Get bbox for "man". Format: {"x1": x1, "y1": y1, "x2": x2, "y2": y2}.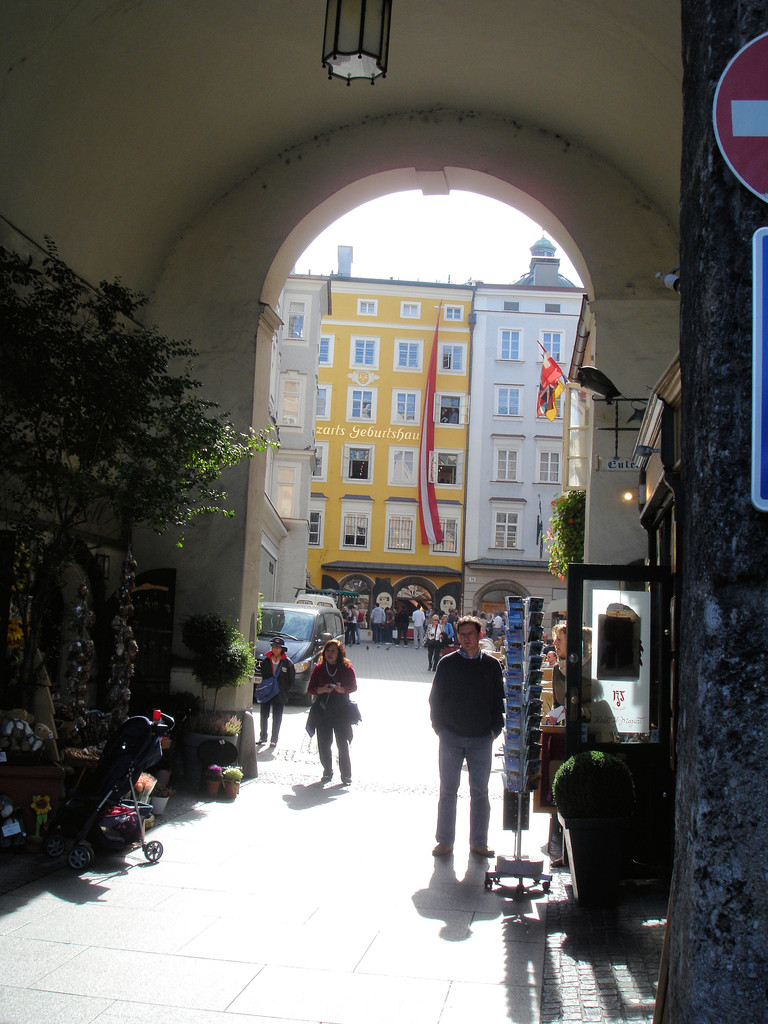
{"x1": 408, "y1": 599, "x2": 429, "y2": 650}.
